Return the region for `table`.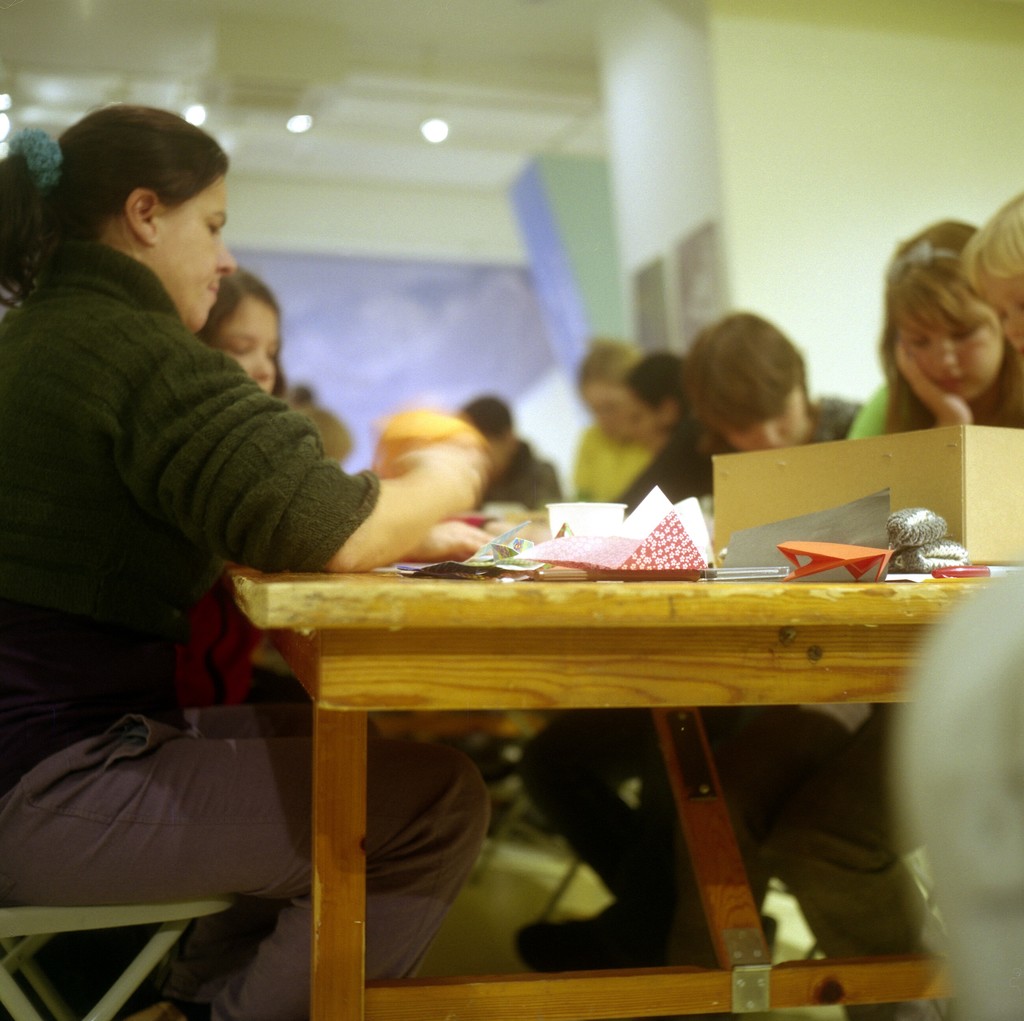
select_region(238, 486, 986, 998).
